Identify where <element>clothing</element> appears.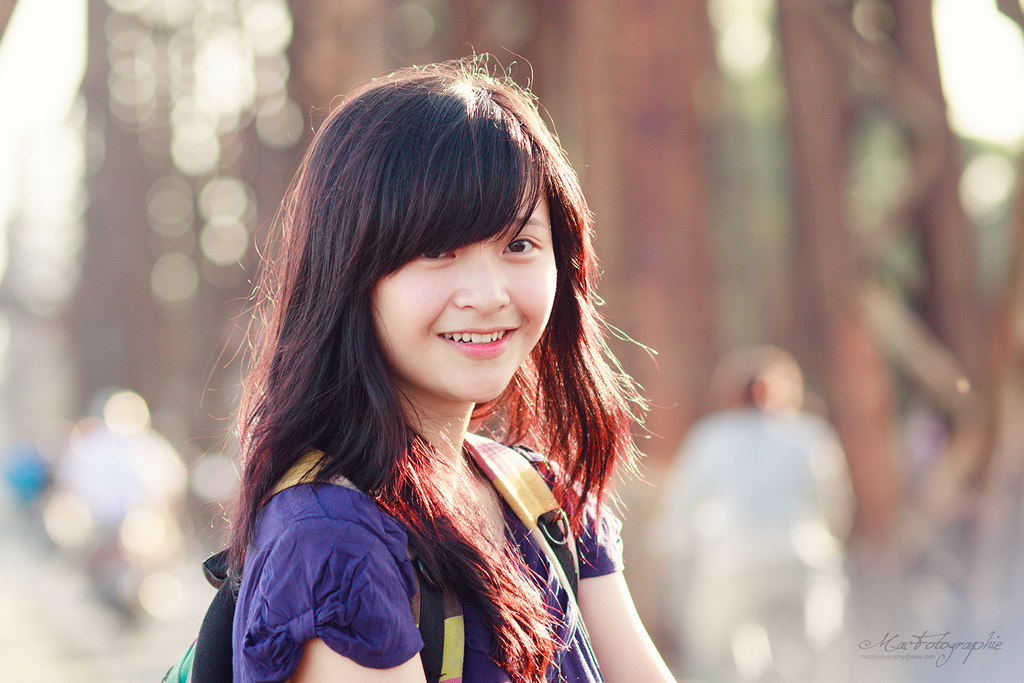
Appears at [x1=230, y1=444, x2=627, y2=682].
